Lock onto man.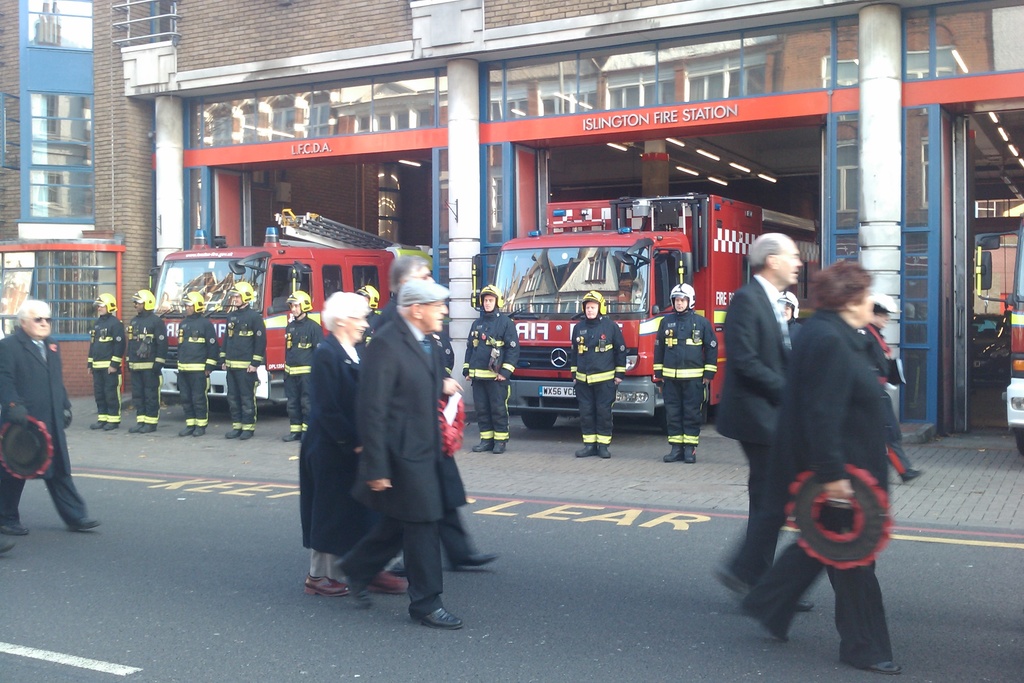
Locked: select_region(121, 288, 168, 432).
